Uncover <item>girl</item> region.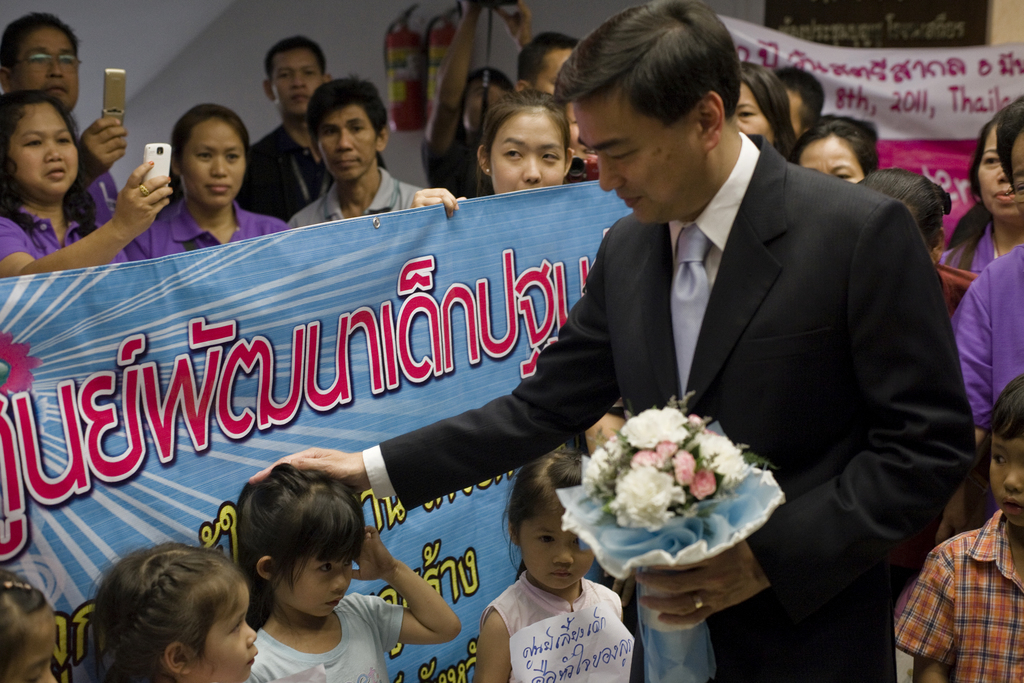
Uncovered: x1=1 y1=580 x2=54 y2=682.
